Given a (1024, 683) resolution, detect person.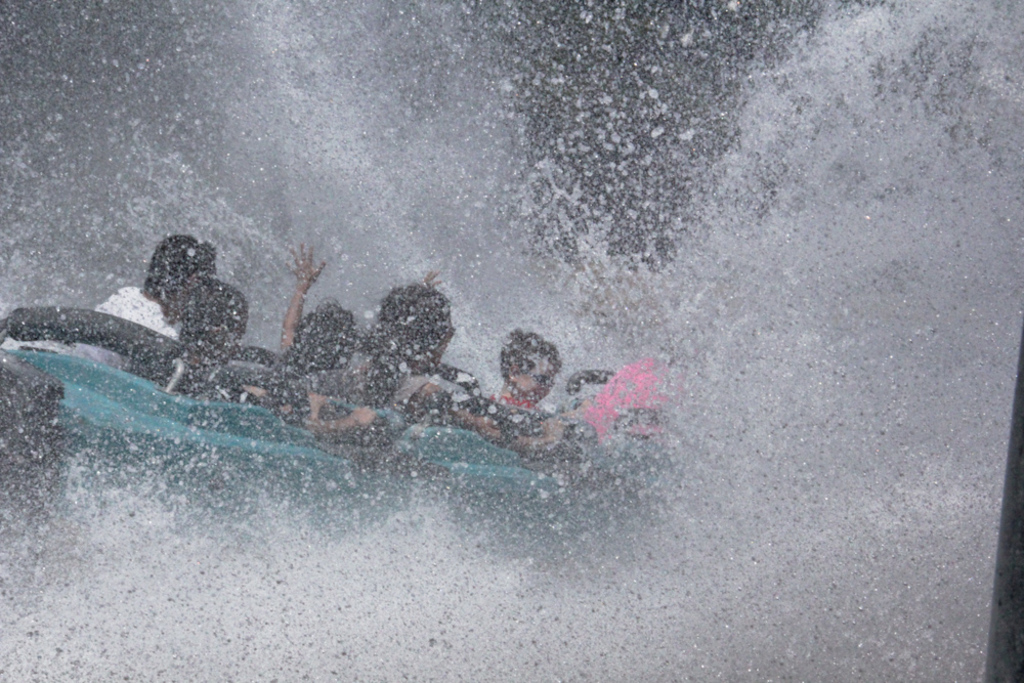
<bbox>82, 234, 227, 370</bbox>.
